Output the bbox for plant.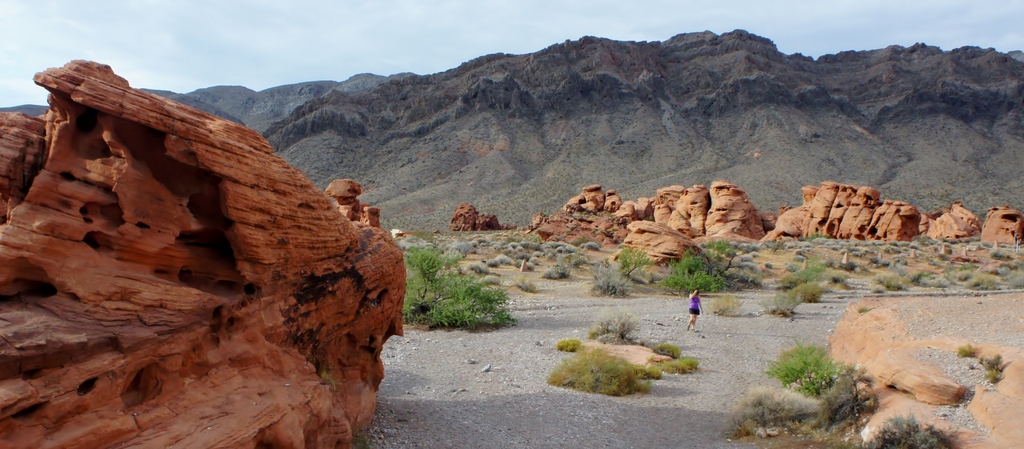
(509, 228, 547, 247).
